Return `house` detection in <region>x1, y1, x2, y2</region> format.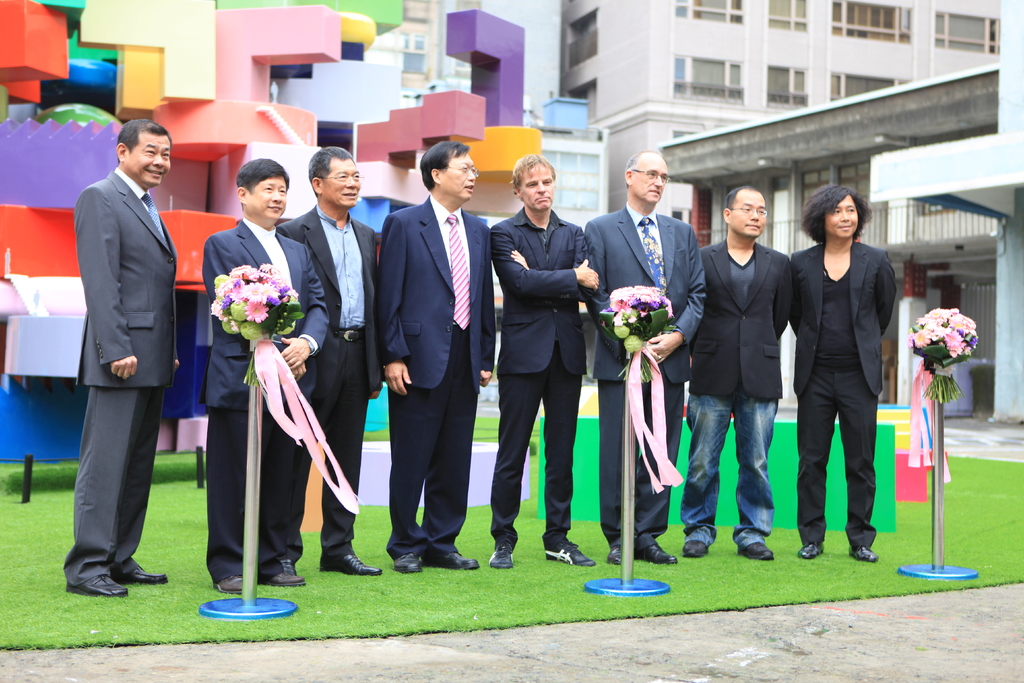
<region>0, 0, 540, 495</region>.
